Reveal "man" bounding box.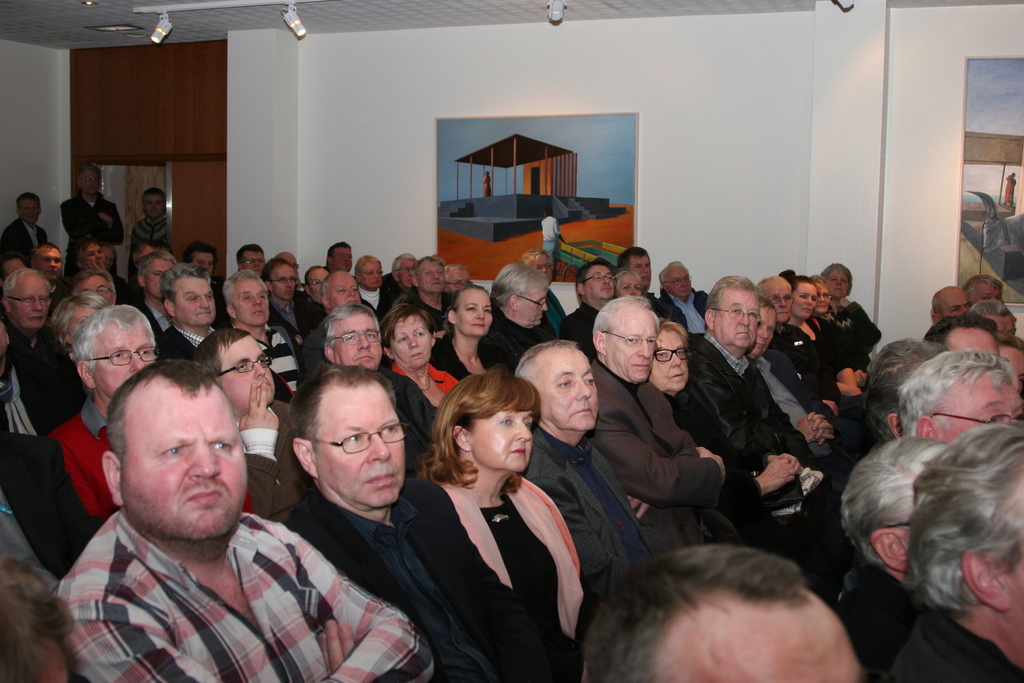
Revealed: 0, 157, 470, 511.
